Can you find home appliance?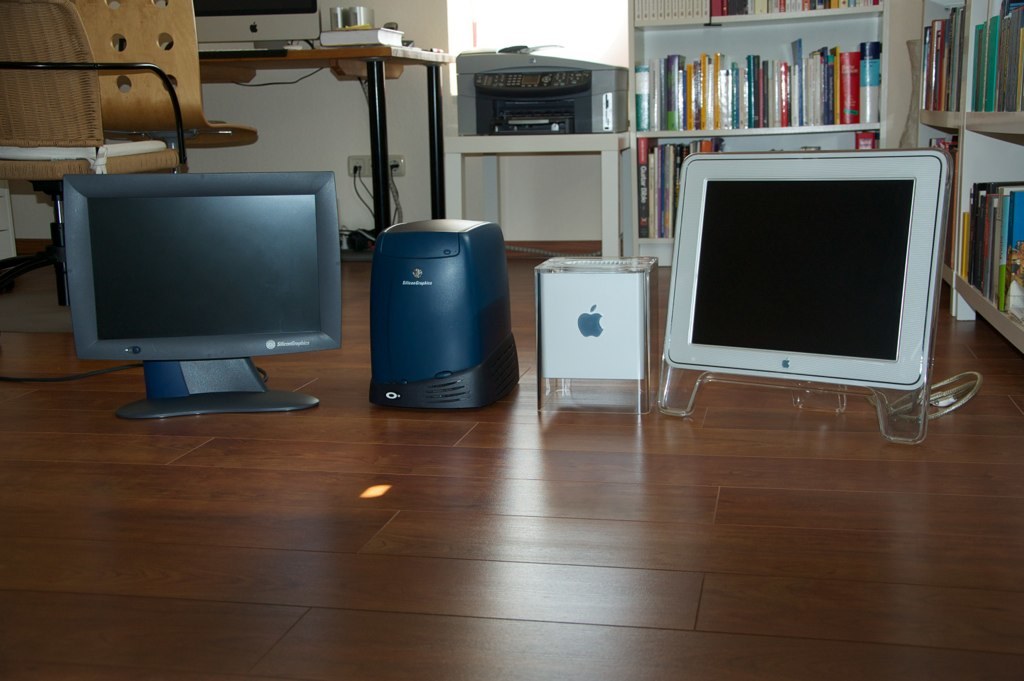
Yes, bounding box: [left=457, top=47, right=629, bottom=138].
